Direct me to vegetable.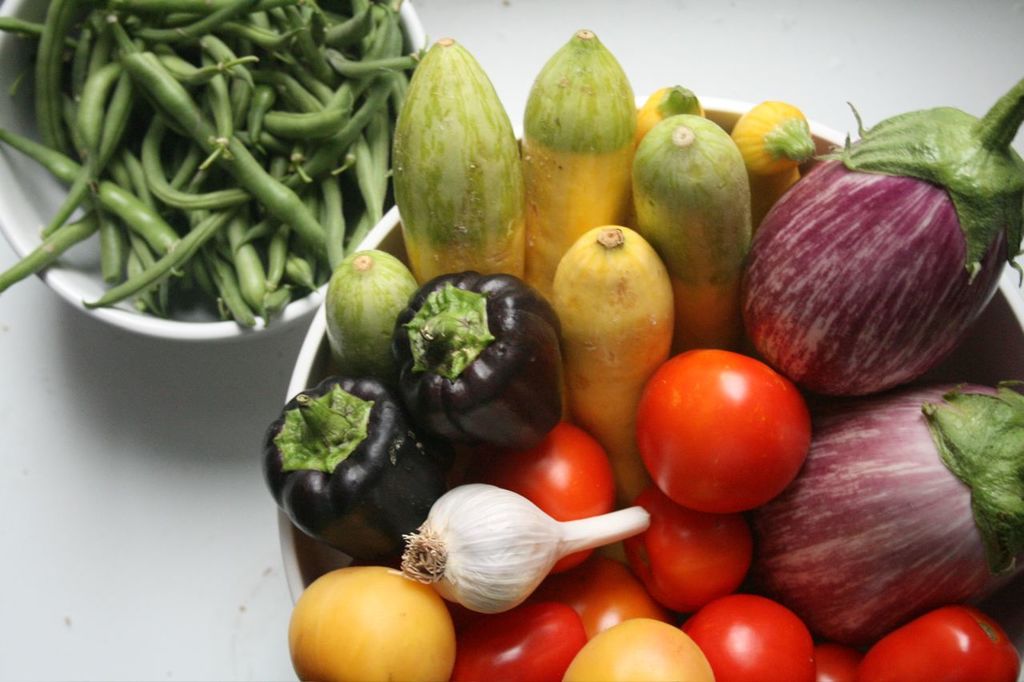
Direction: 518/557/673/645.
